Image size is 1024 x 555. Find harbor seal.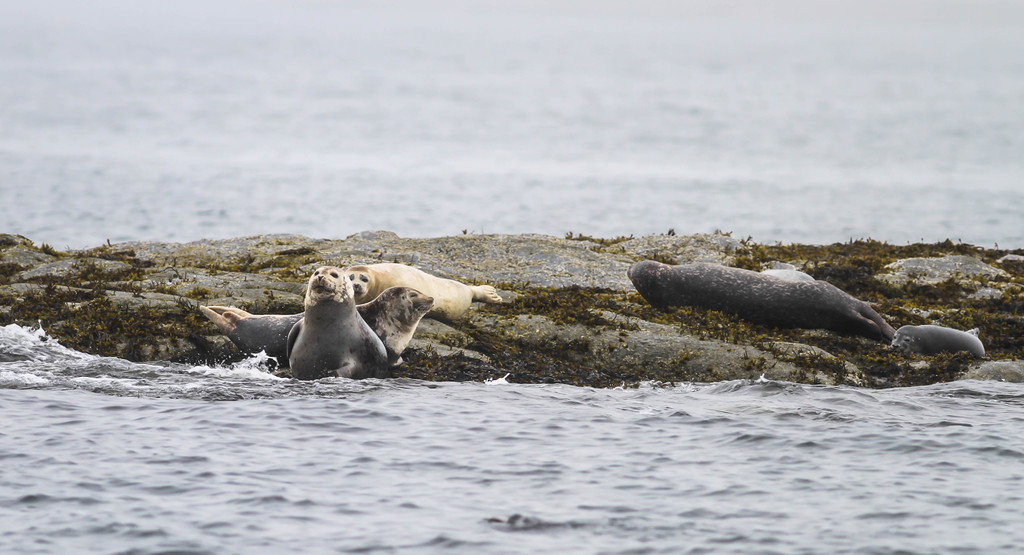
284 264 391 384.
